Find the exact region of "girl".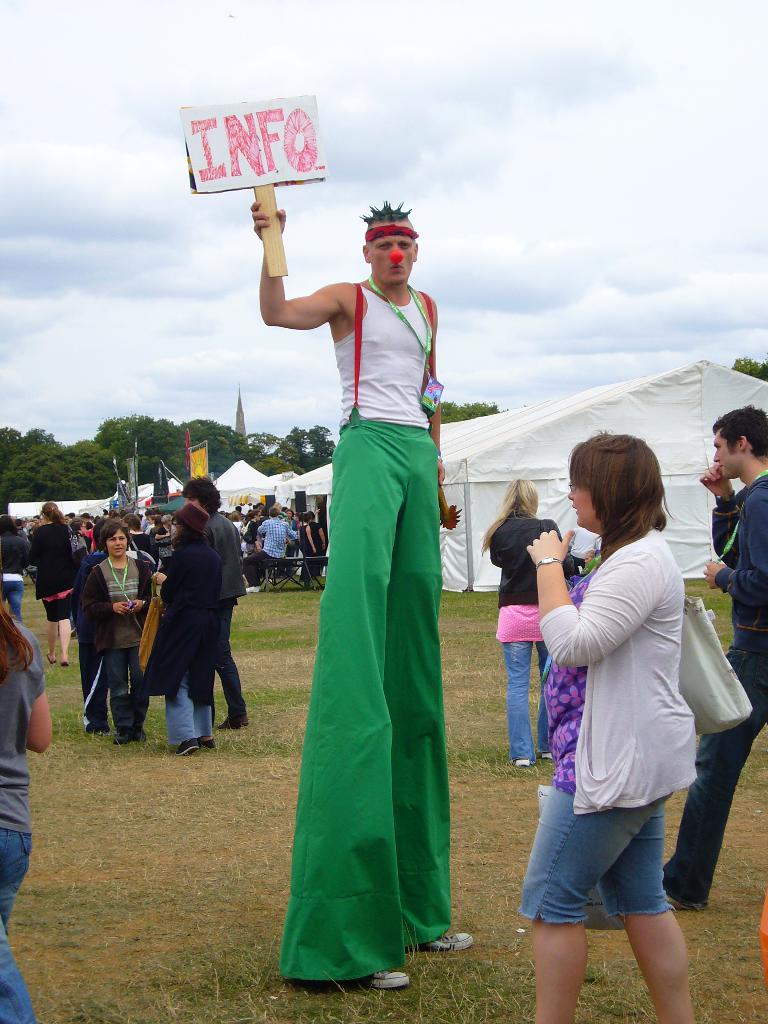
Exact region: pyautogui.locateOnScreen(34, 500, 76, 664).
